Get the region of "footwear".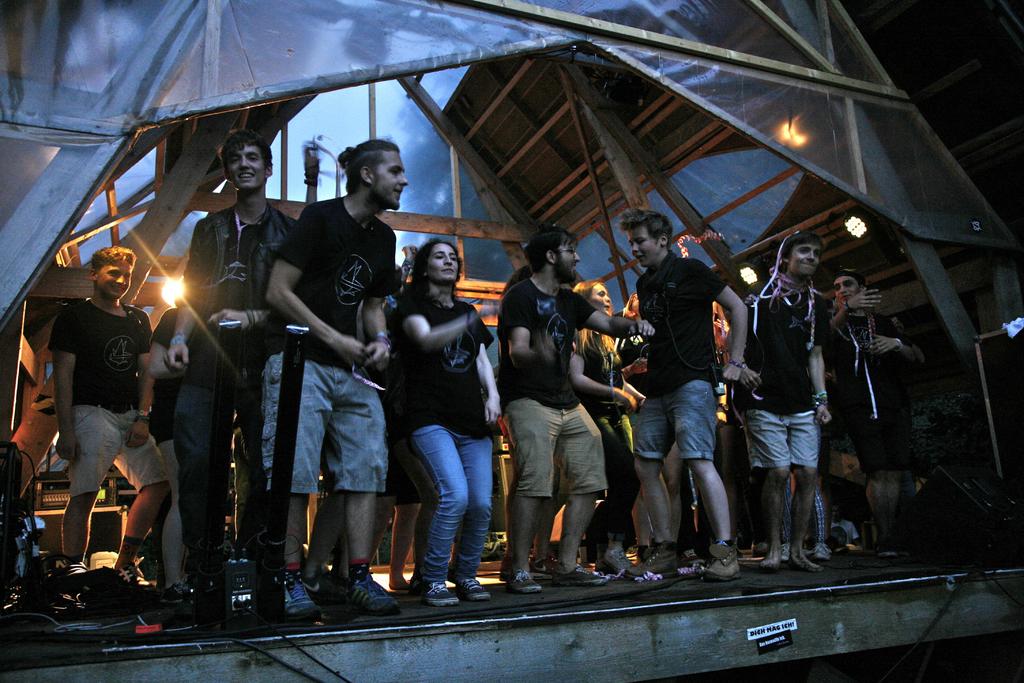
<bbox>505, 566, 539, 592</bbox>.
